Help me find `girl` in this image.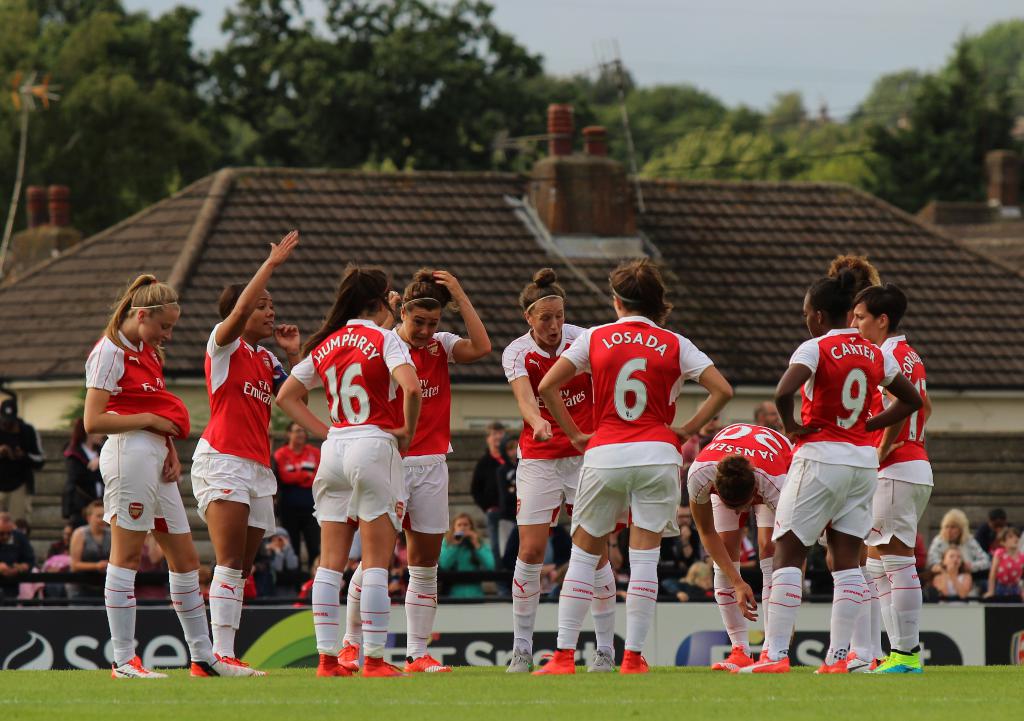
Found it: crop(848, 282, 934, 665).
